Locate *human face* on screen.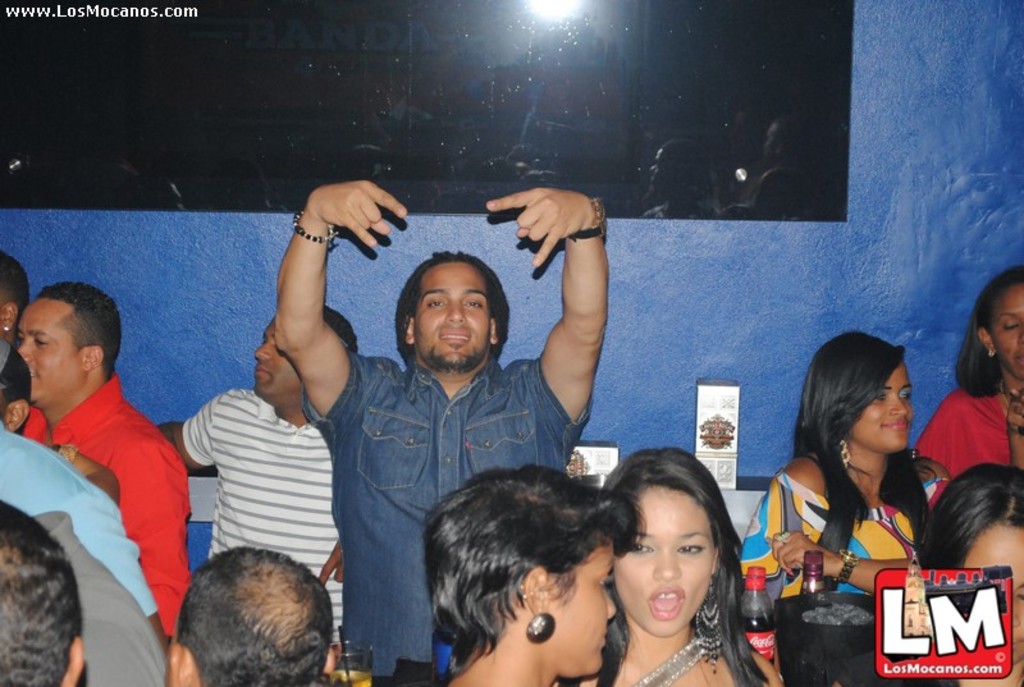
On screen at <region>992, 281, 1023, 384</region>.
